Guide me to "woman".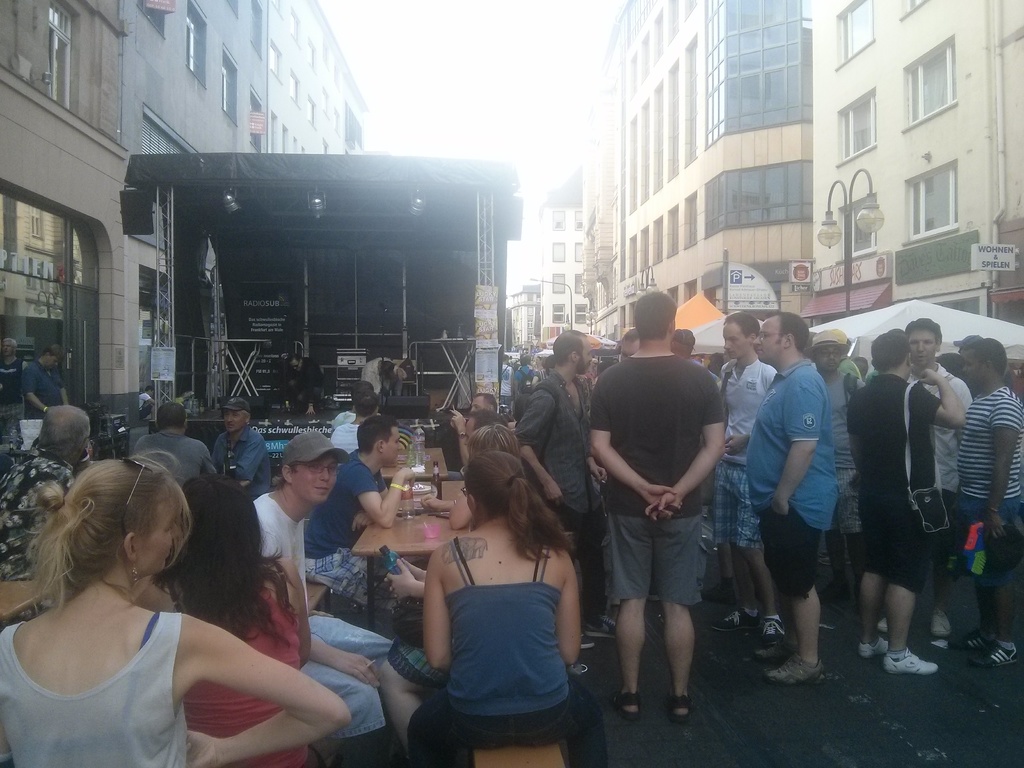
Guidance: pyautogui.locateOnScreen(143, 467, 317, 767).
